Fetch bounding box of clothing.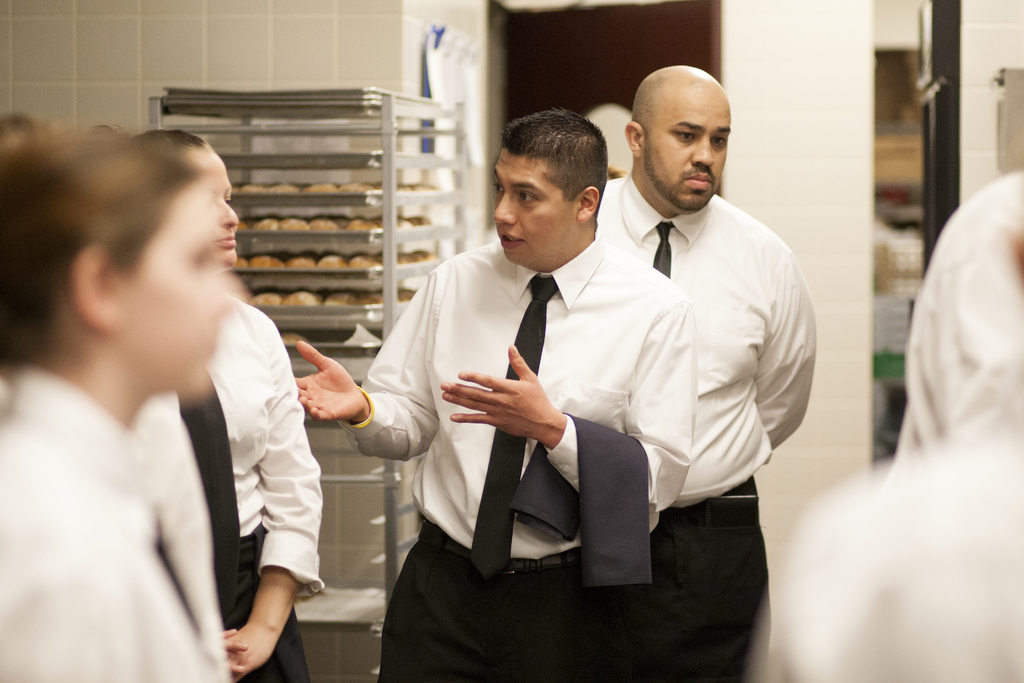
Bbox: locate(760, 165, 1023, 682).
